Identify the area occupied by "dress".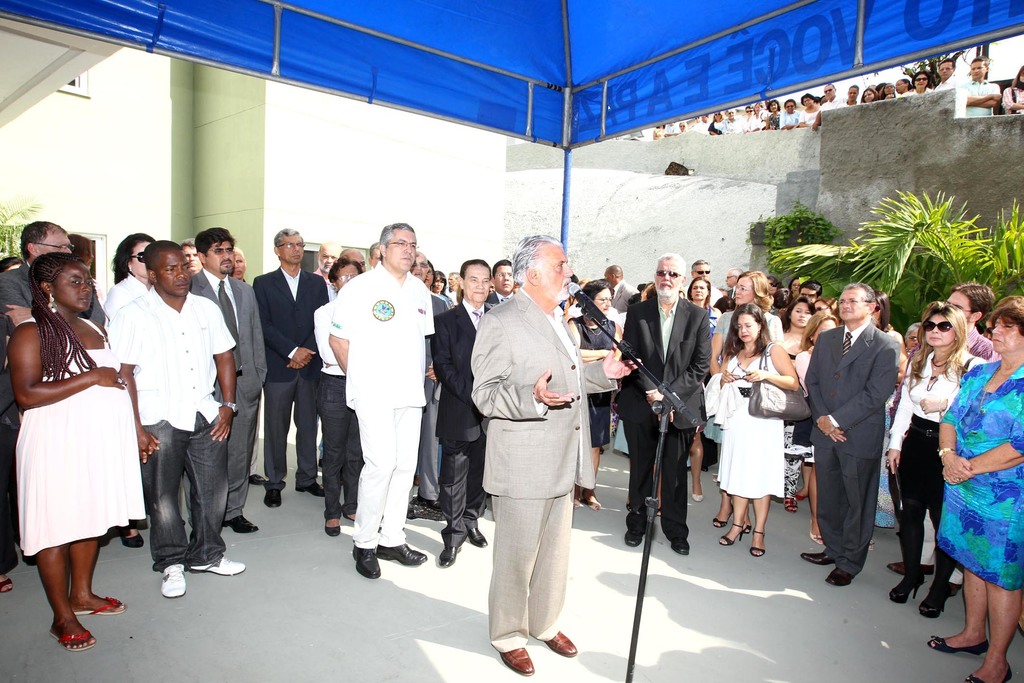
Area: 12 317 152 556.
